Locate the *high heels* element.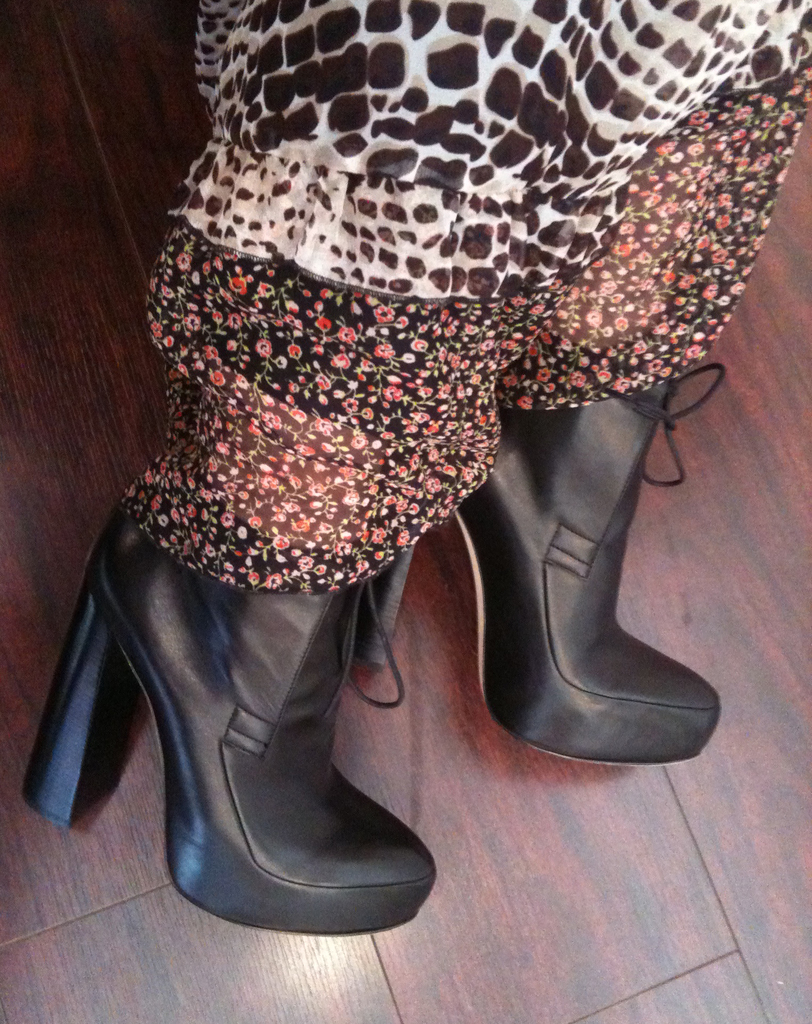
Element bbox: <bbox>61, 504, 456, 941</bbox>.
